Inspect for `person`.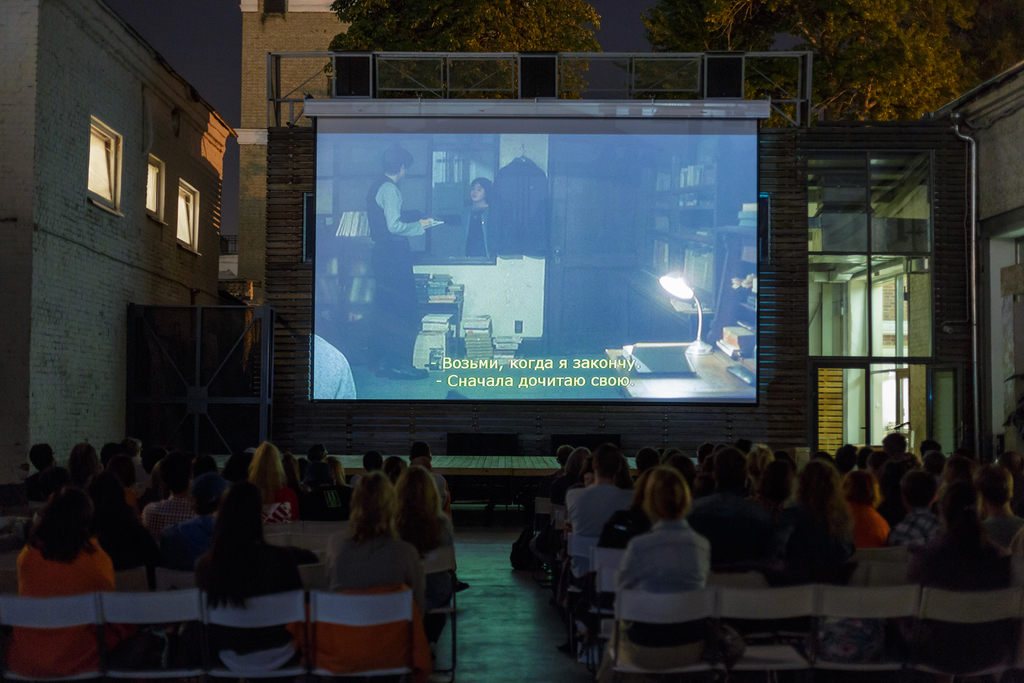
Inspection: x1=4, y1=484, x2=125, y2=679.
